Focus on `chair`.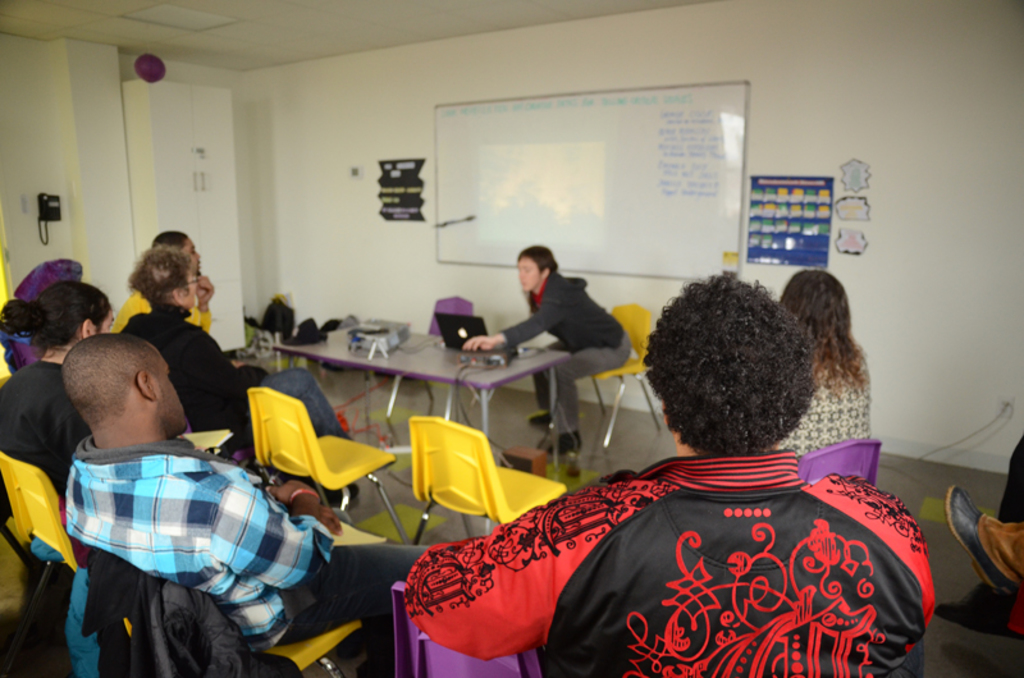
Focused at box(247, 385, 411, 550).
